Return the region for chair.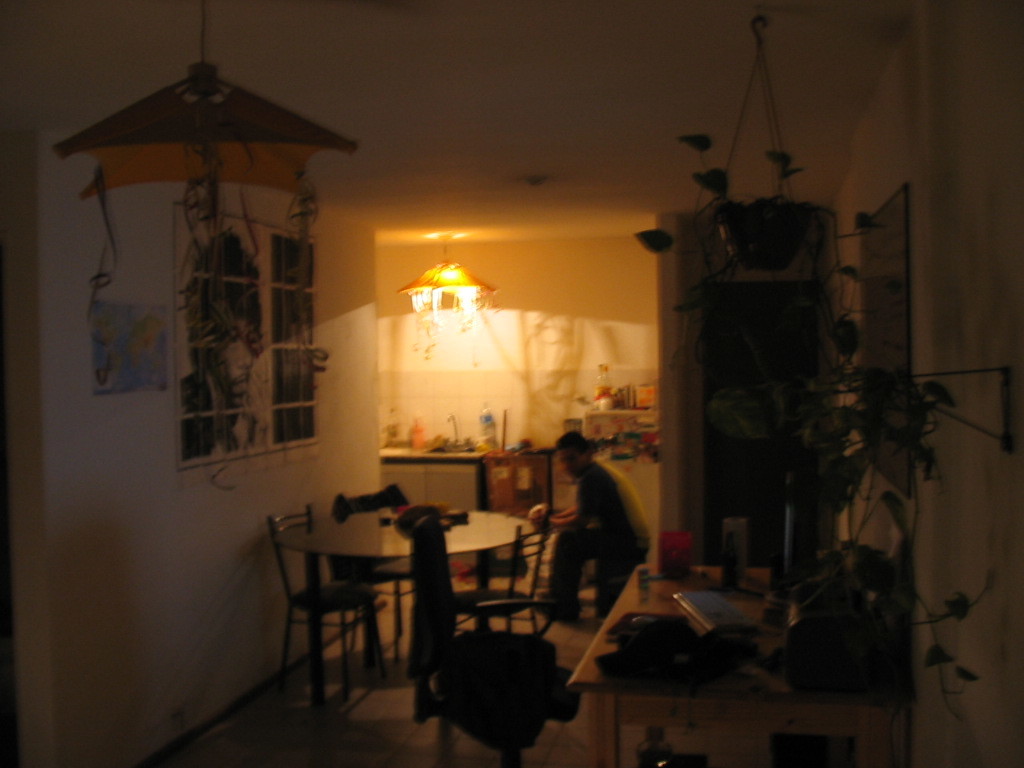
l=410, t=513, r=585, b=767.
